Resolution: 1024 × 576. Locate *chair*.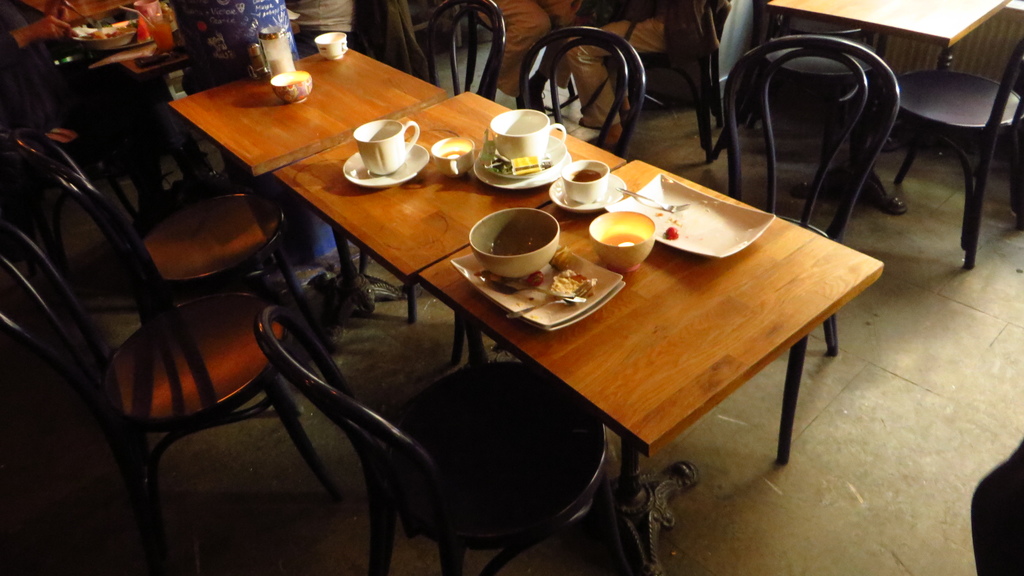
(720, 28, 902, 467).
